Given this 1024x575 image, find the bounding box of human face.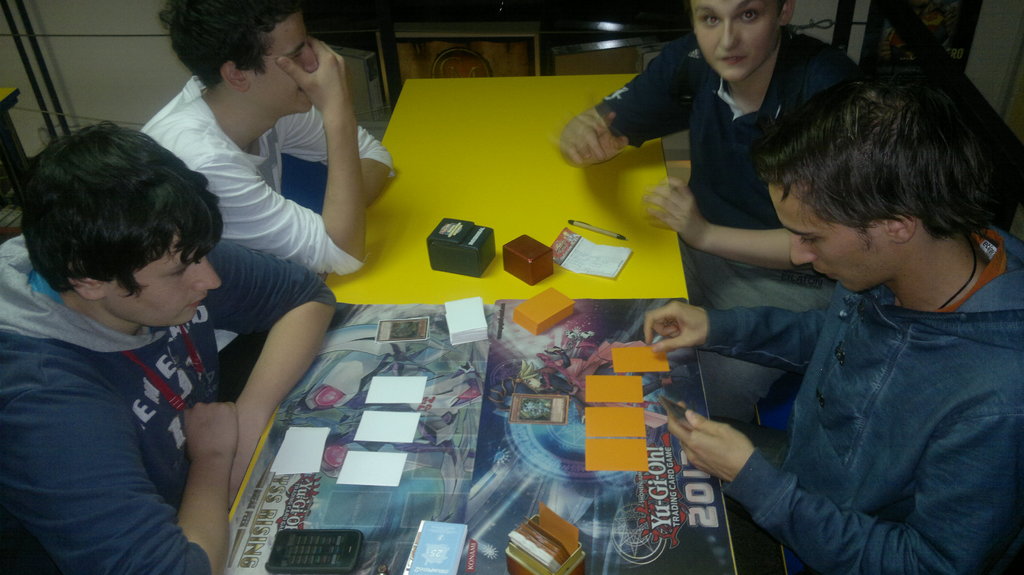
bbox=(113, 231, 219, 329).
